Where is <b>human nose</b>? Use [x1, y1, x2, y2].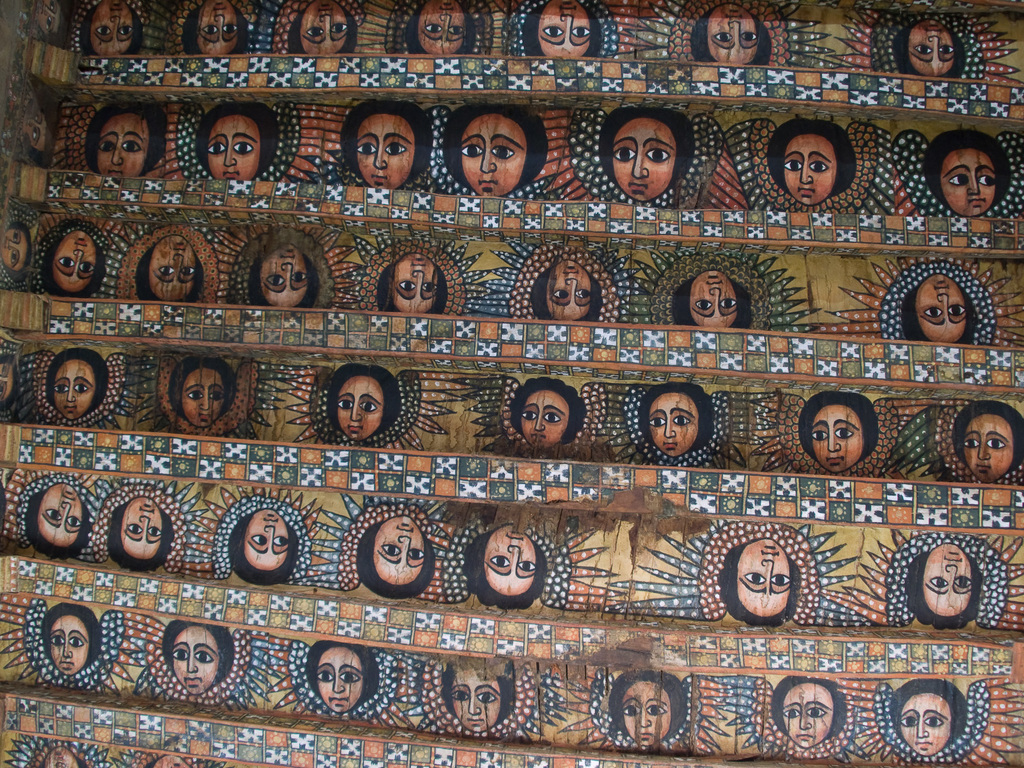
[938, 291, 950, 318].
